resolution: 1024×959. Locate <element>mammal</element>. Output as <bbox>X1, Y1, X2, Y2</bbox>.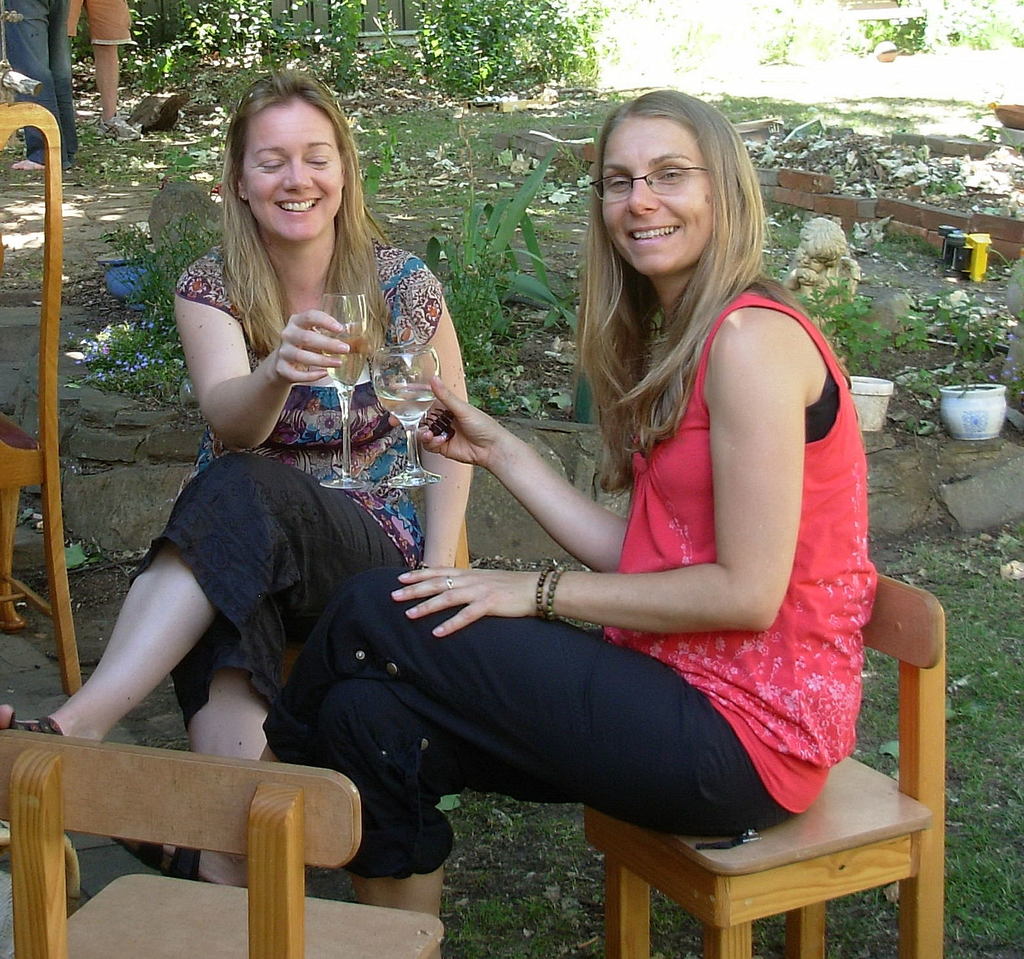
<bbox>0, 75, 469, 907</bbox>.
